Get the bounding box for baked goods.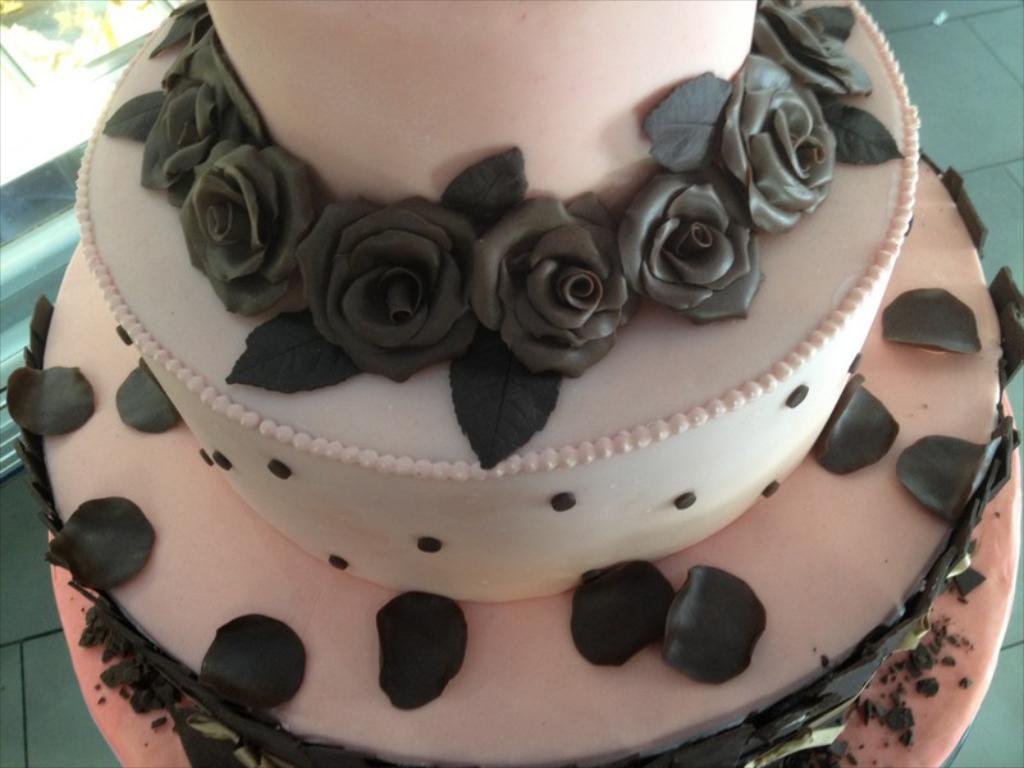
(left=0, top=10, right=998, bottom=767).
